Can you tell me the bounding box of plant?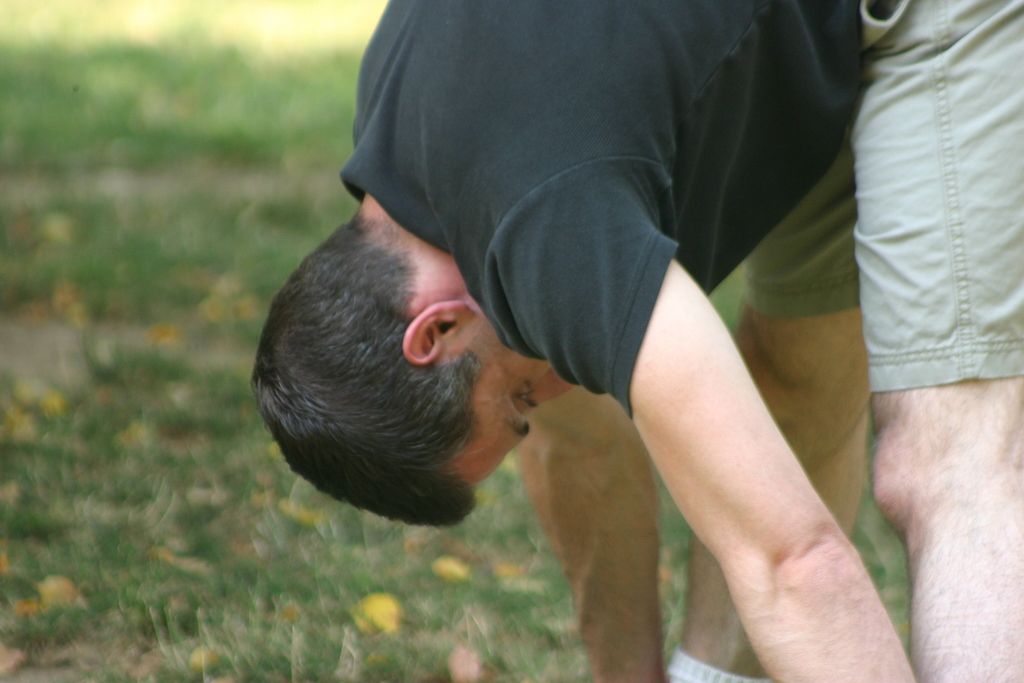
706/256/750/341.
